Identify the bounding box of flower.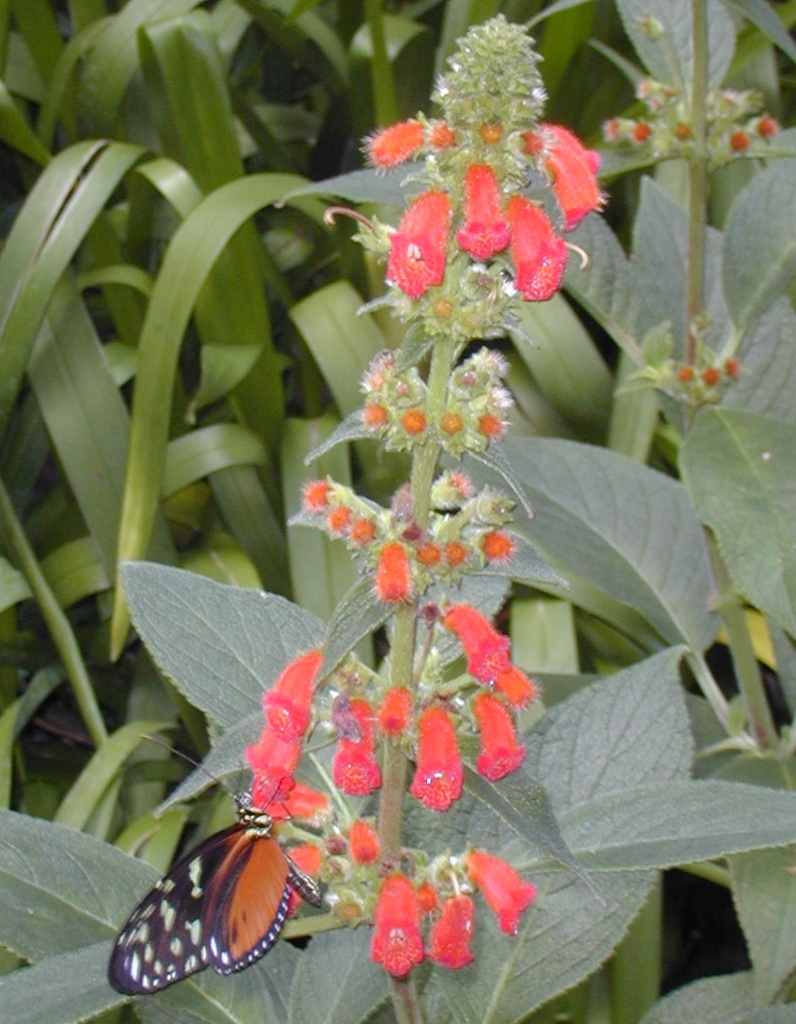
{"x1": 364, "y1": 874, "x2": 419, "y2": 980}.
